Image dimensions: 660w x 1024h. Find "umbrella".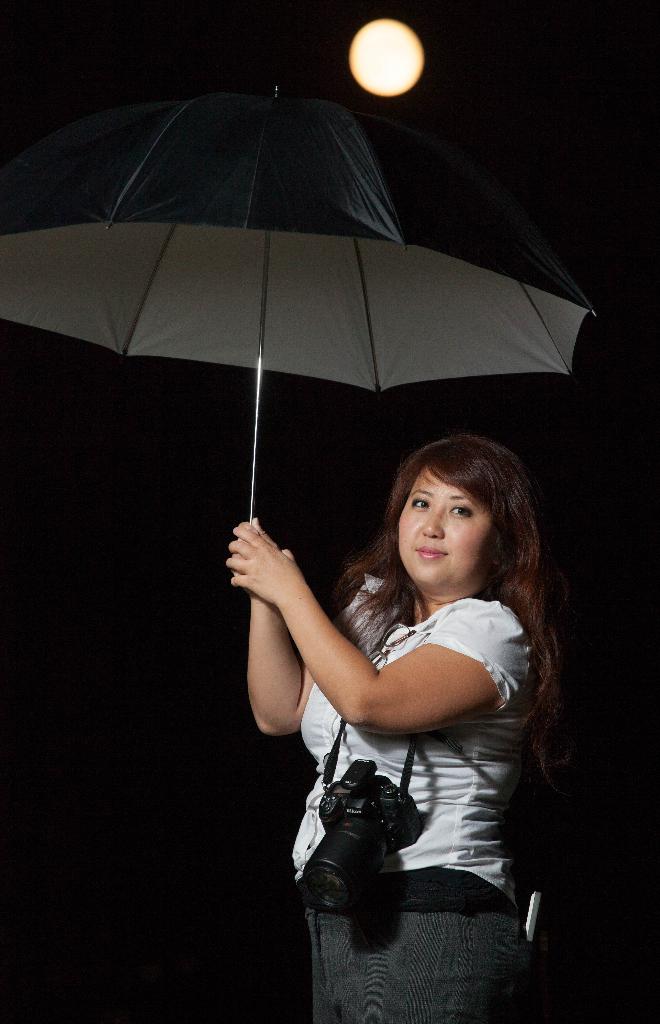
<region>0, 84, 599, 520</region>.
